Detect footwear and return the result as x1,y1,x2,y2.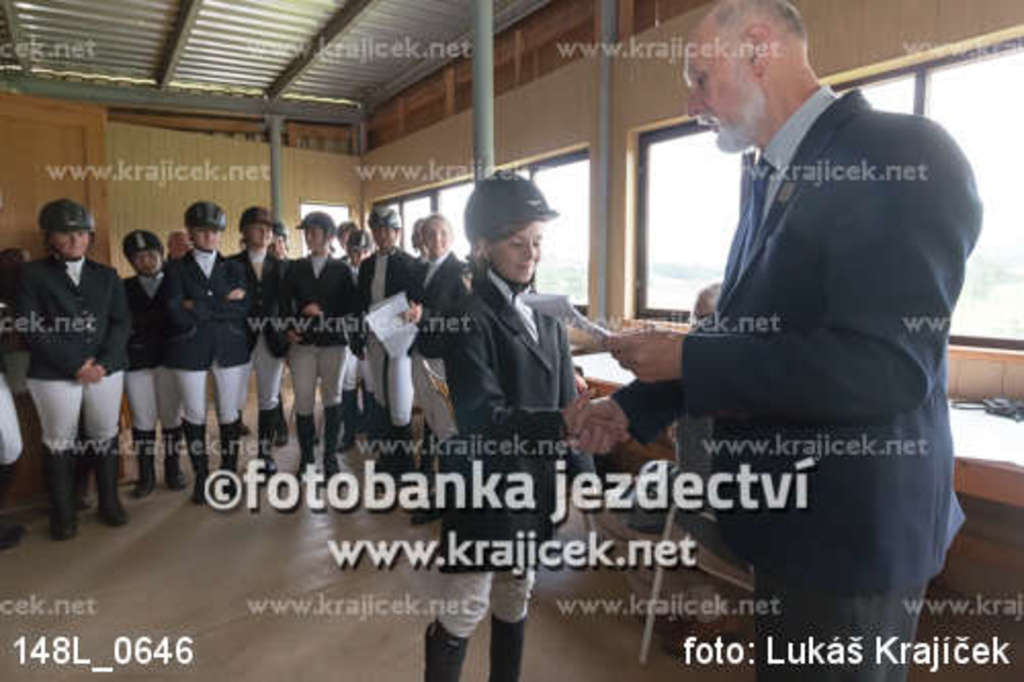
47,436,76,539.
